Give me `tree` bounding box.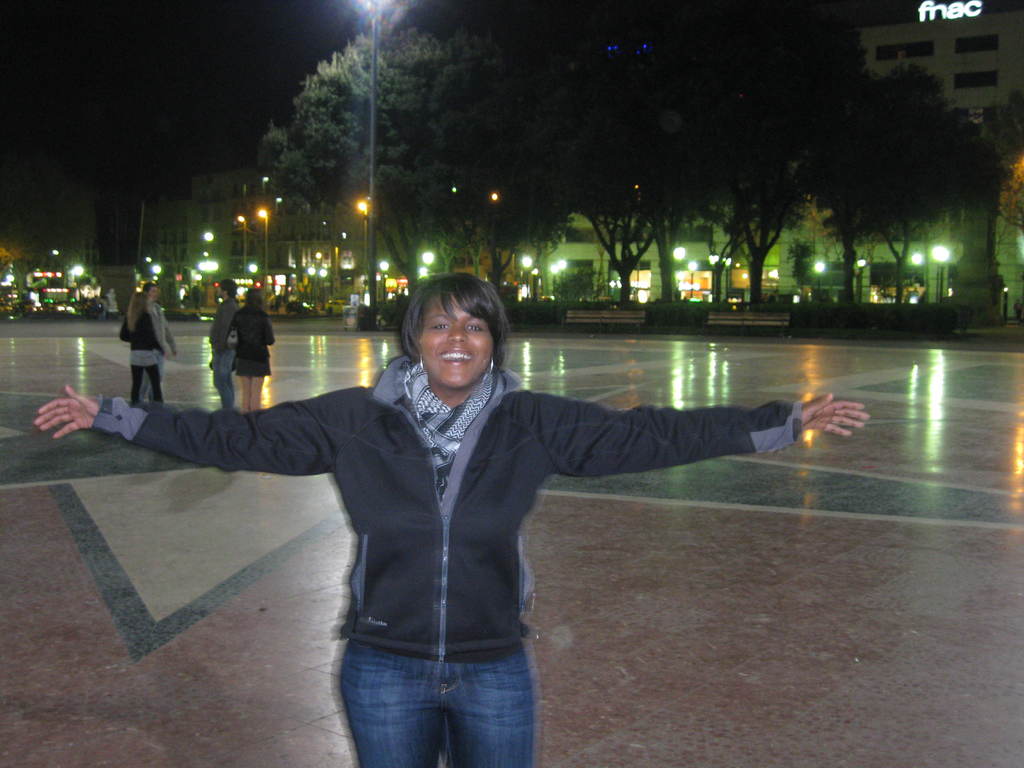
crop(982, 86, 1023, 246).
